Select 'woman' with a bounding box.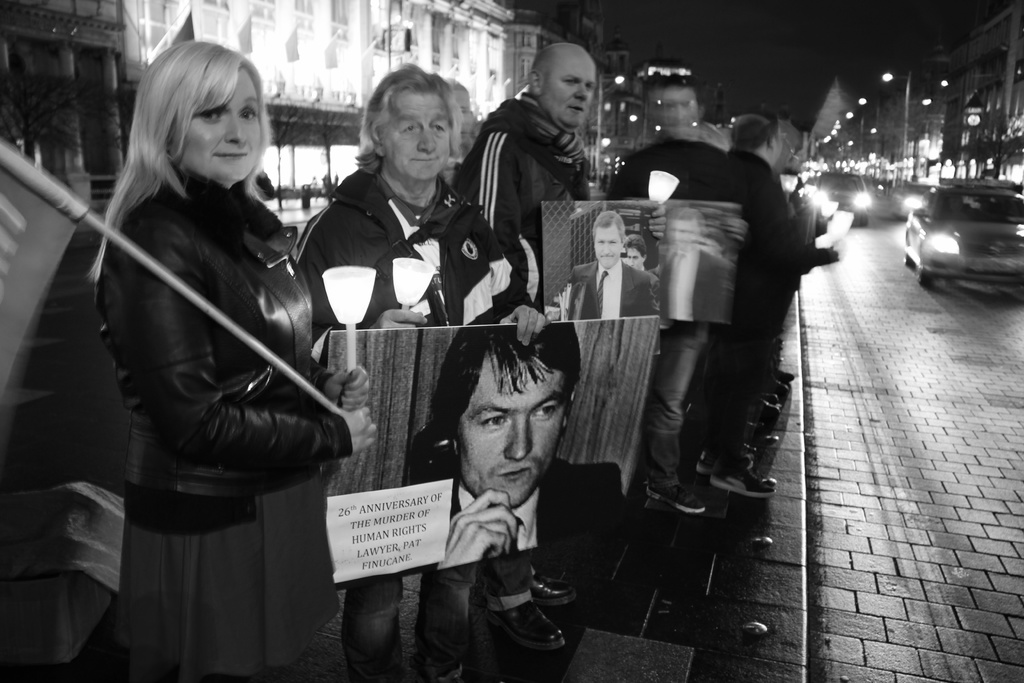
(84, 39, 380, 682).
